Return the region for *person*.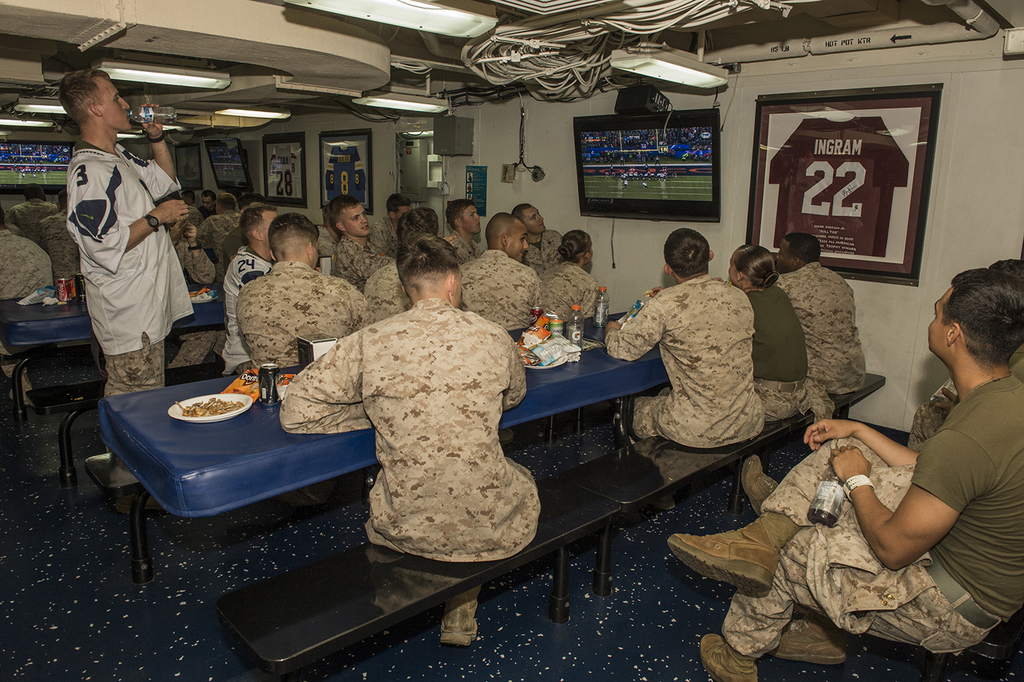
crop(610, 225, 768, 449).
